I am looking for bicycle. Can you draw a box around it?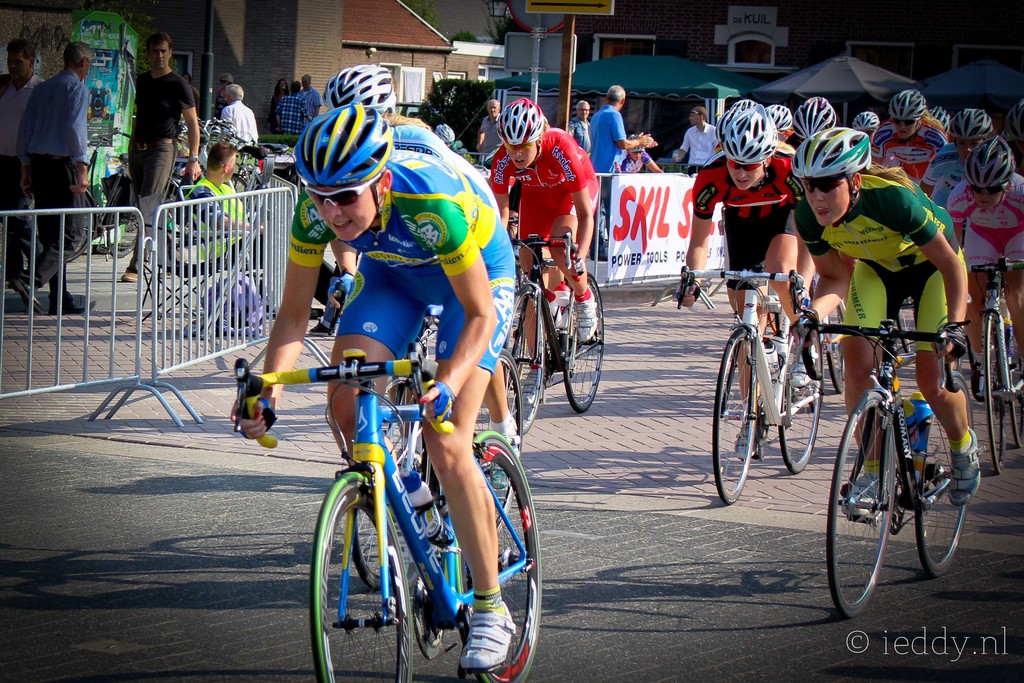
Sure, the bounding box is box(779, 262, 845, 416).
